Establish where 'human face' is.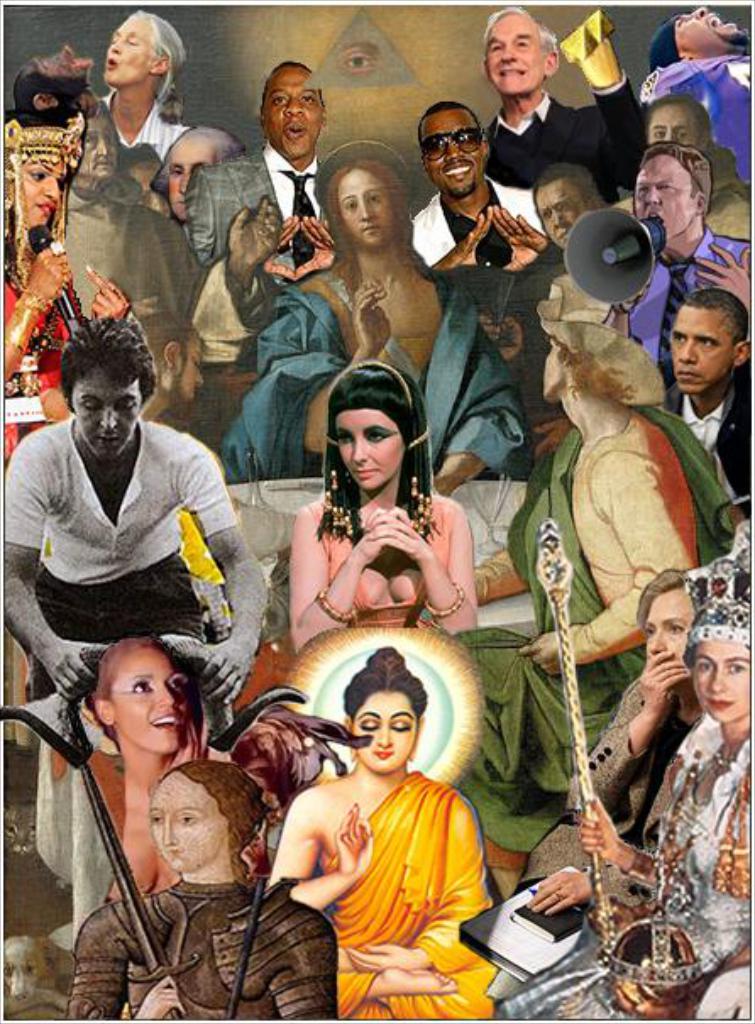
Established at 335:169:391:247.
